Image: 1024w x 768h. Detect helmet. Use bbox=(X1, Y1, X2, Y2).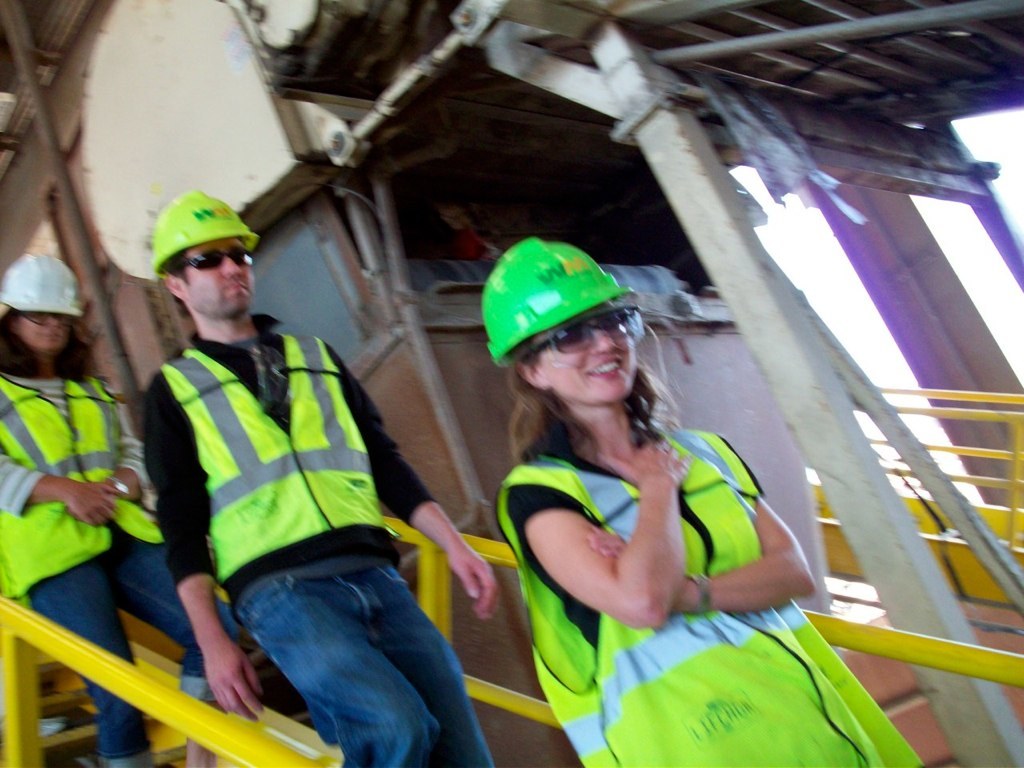
bbox=(482, 236, 652, 372).
